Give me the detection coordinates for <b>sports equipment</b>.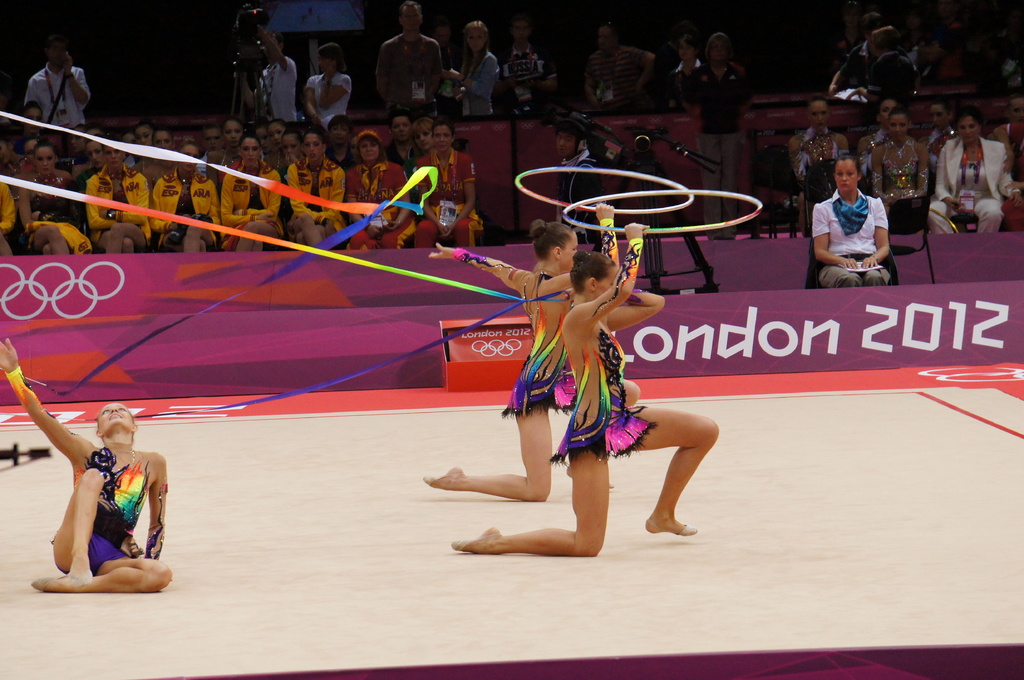
(x1=560, y1=187, x2=766, y2=235).
